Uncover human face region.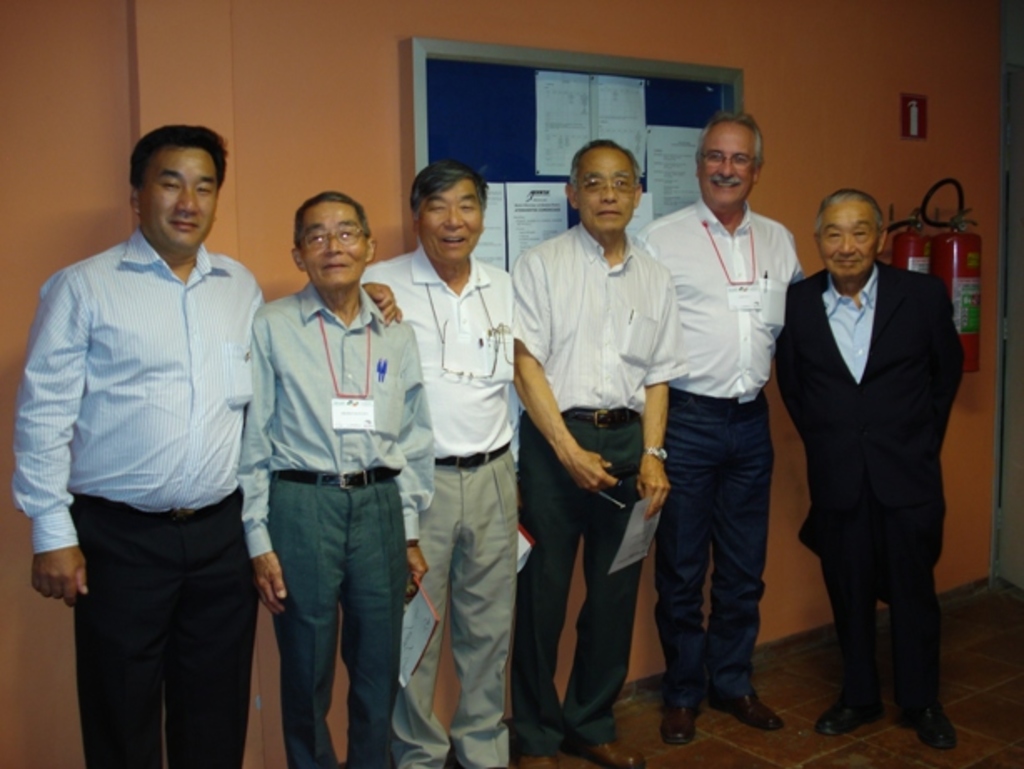
Uncovered: Rect(419, 180, 479, 264).
